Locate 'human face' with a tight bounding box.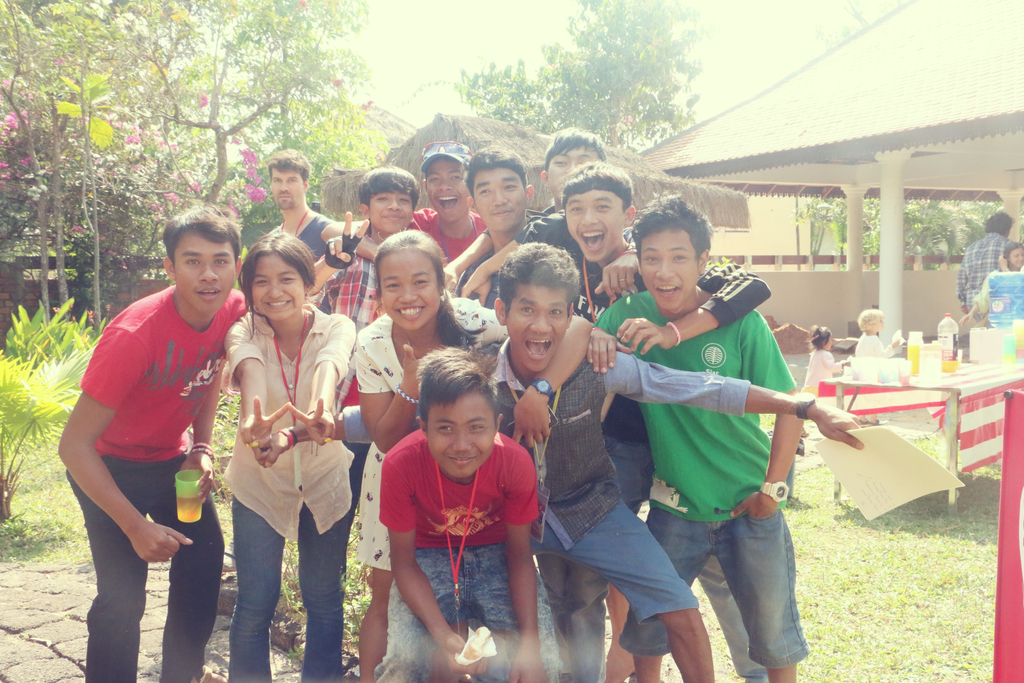
BBox(636, 227, 697, 315).
